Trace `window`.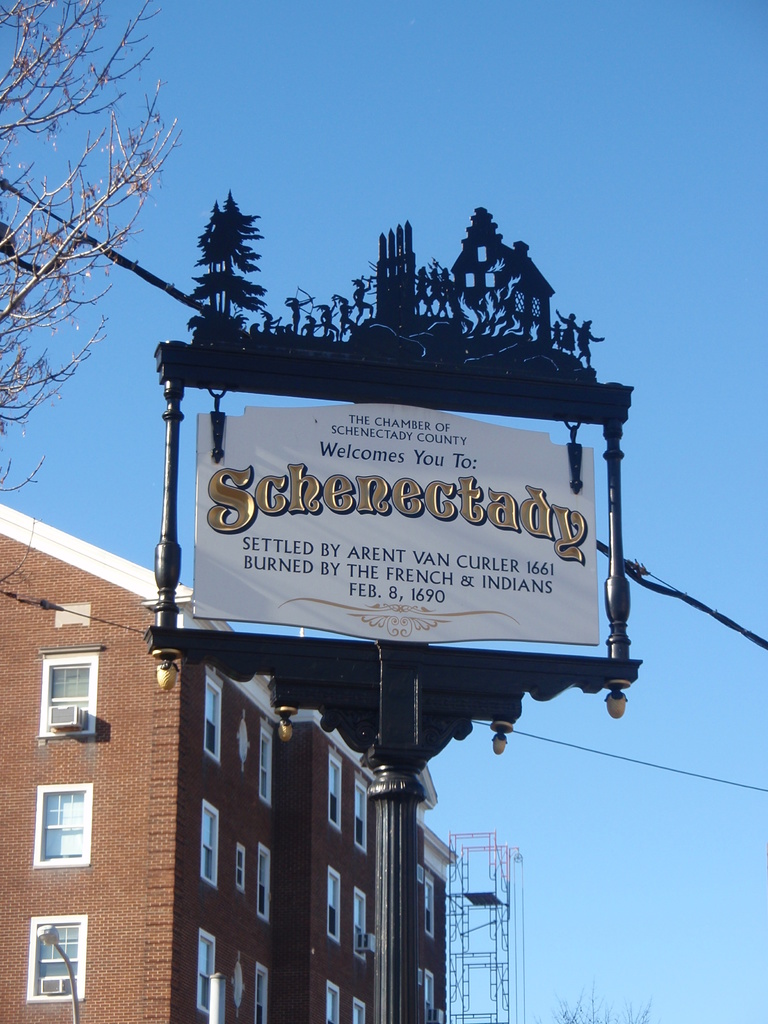
Traced to bbox=(35, 779, 97, 868).
